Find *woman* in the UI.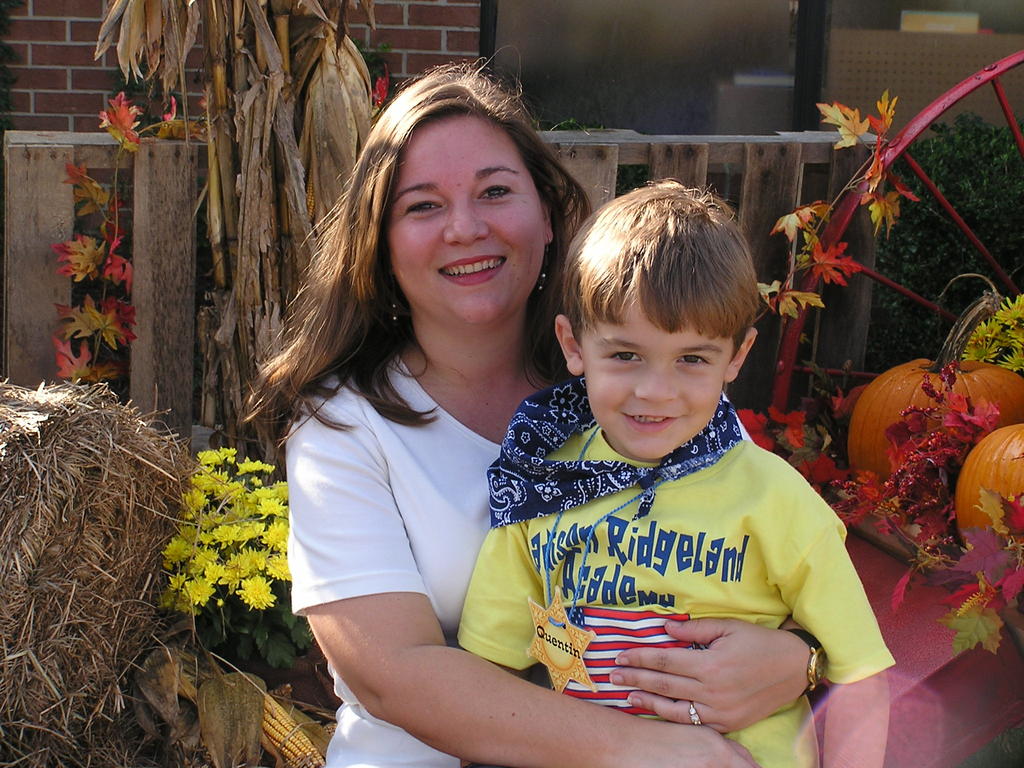
UI element at left=236, top=44, right=828, bottom=767.
